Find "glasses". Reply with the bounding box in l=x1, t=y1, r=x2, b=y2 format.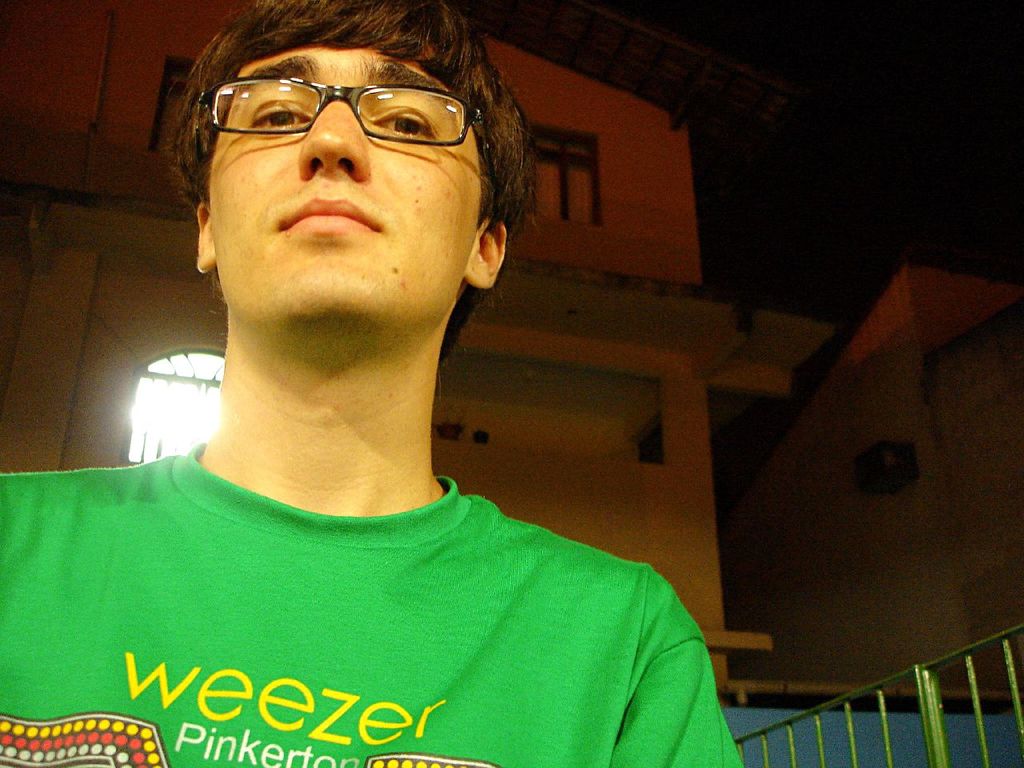
l=168, t=72, r=501, b=158.
